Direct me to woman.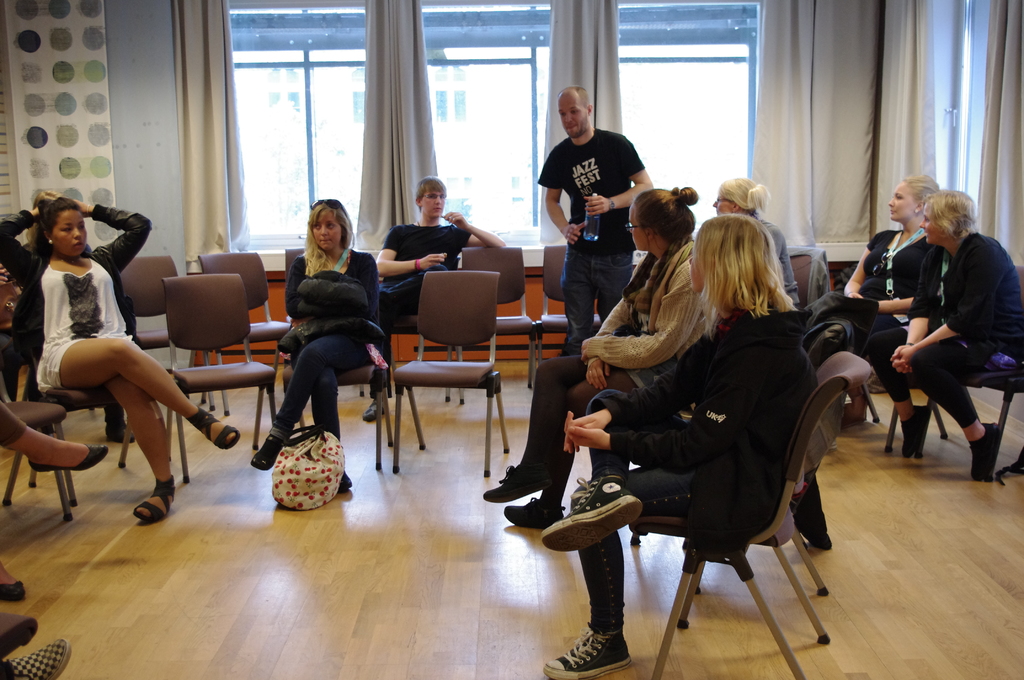
Direction: bbox=(0, 186, 243, 525).
